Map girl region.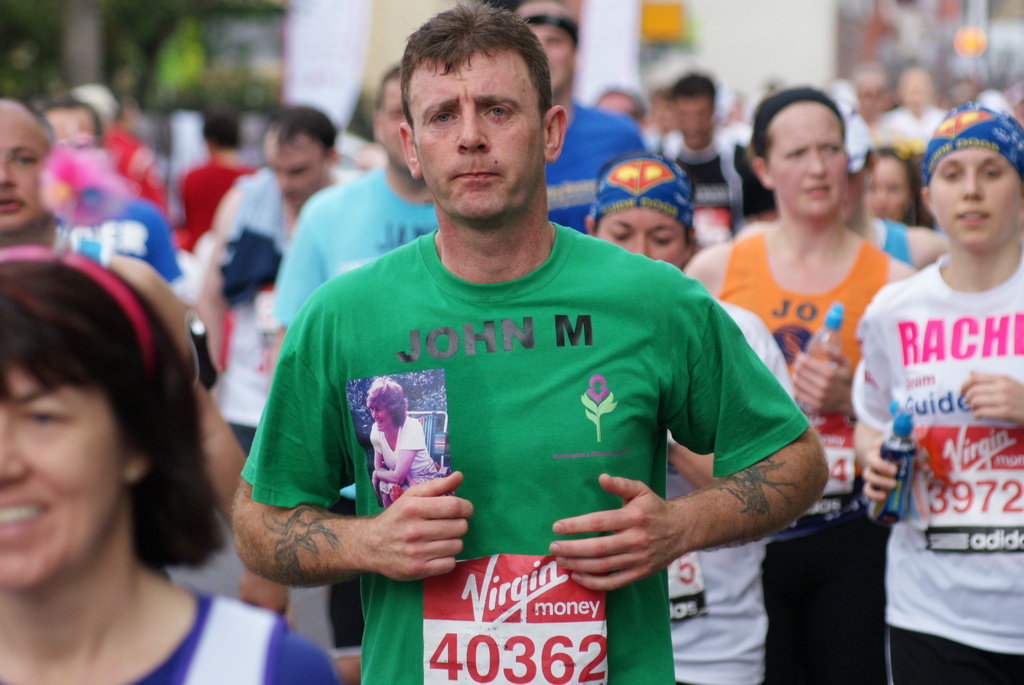
Mapped to box=[0, 248, 339, 684].
